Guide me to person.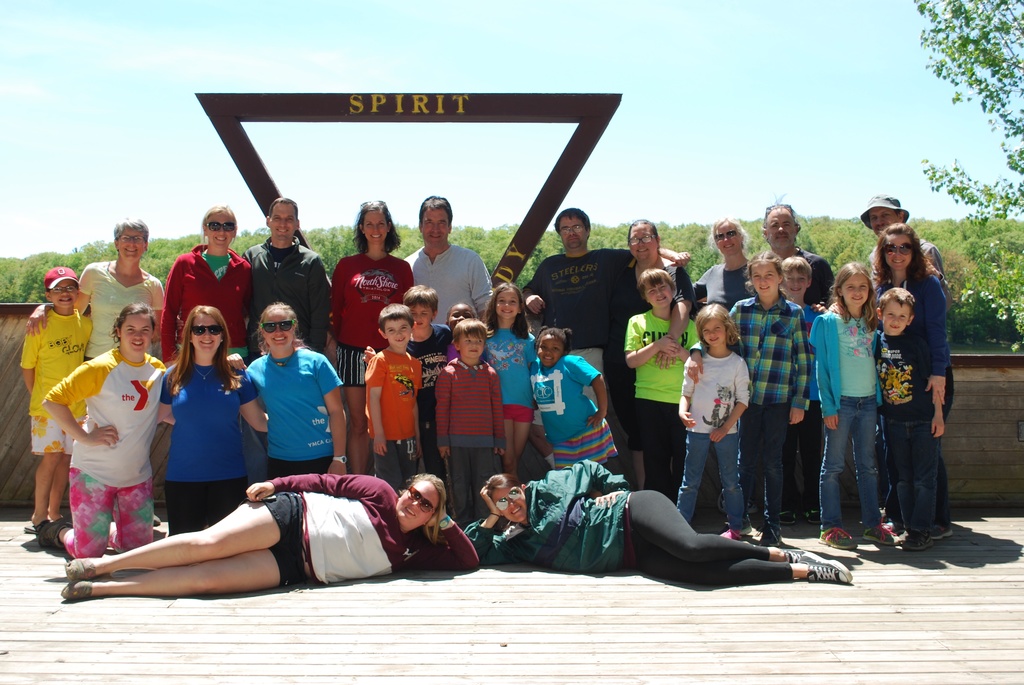
Guidance: pyautogui.locateOnScreen(813, 260, 906, 551).
